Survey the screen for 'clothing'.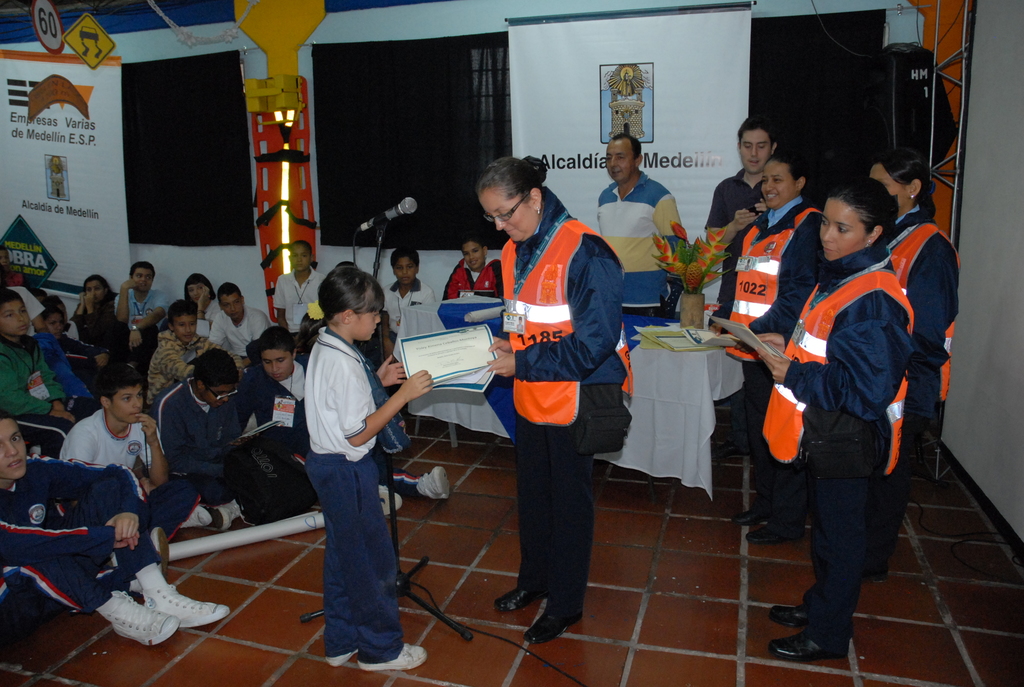
Survey found: {"left": 150, "top": 335, "right": 197, "bottom": 377}.
